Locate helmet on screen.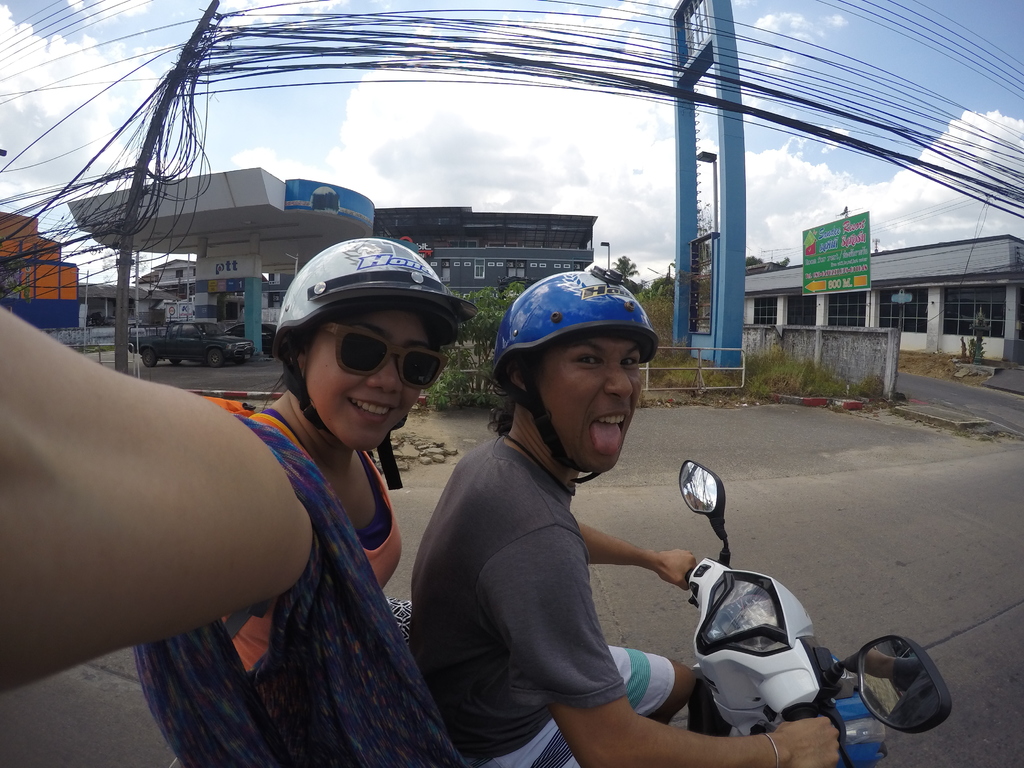
On screen at crop(273, 227, 460, 497).
